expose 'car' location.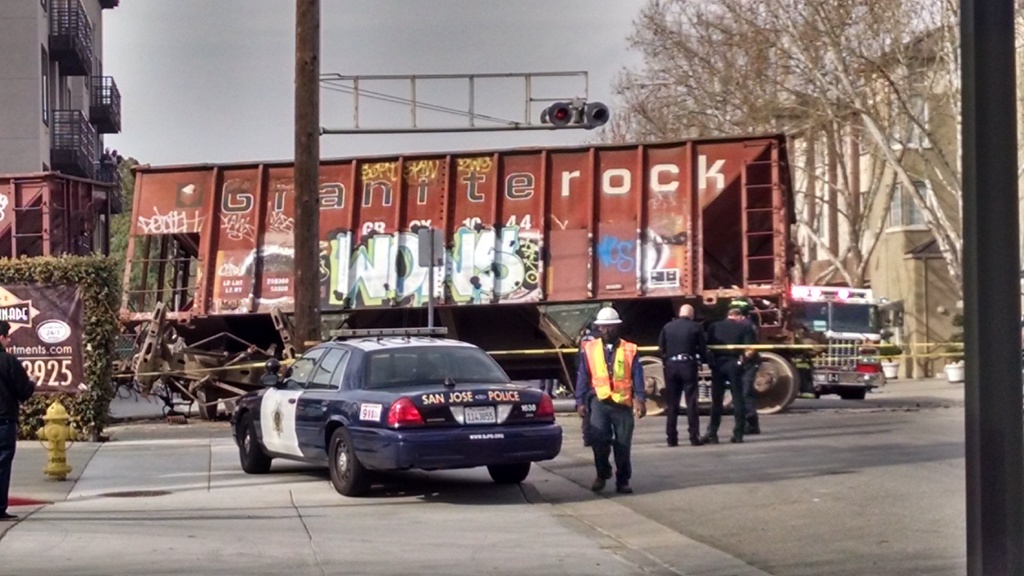
Exposed at <region>228, 325, 565, 497</region>.
